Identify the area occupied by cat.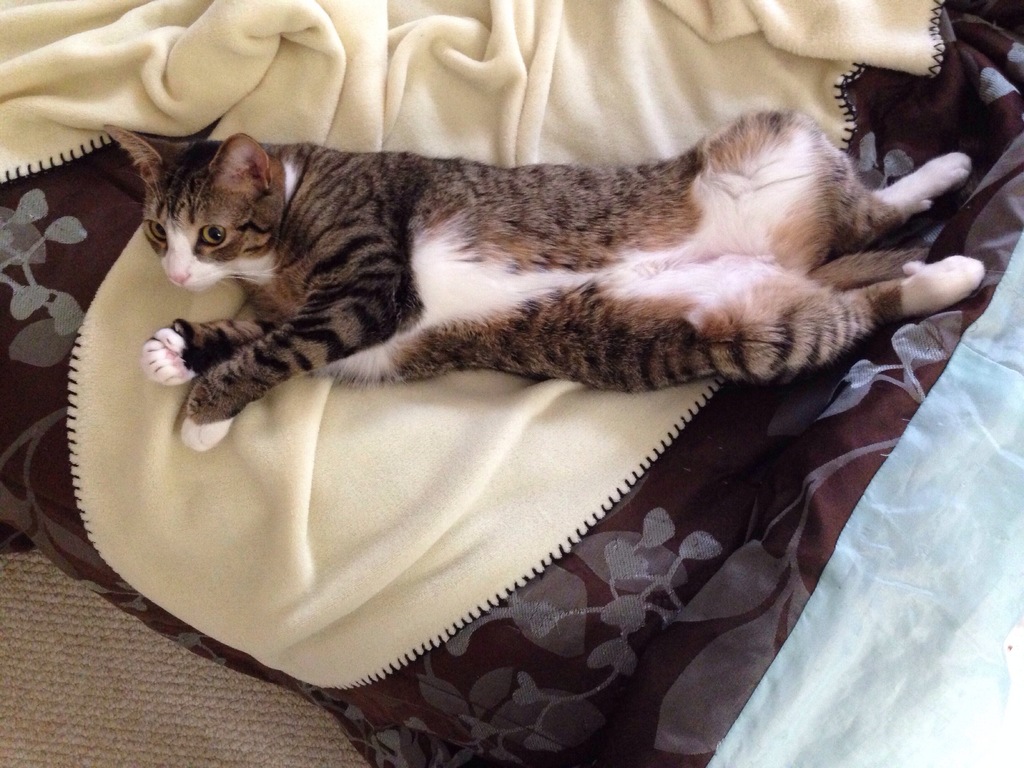
Area: Rect(90, 102, 992, 454).
